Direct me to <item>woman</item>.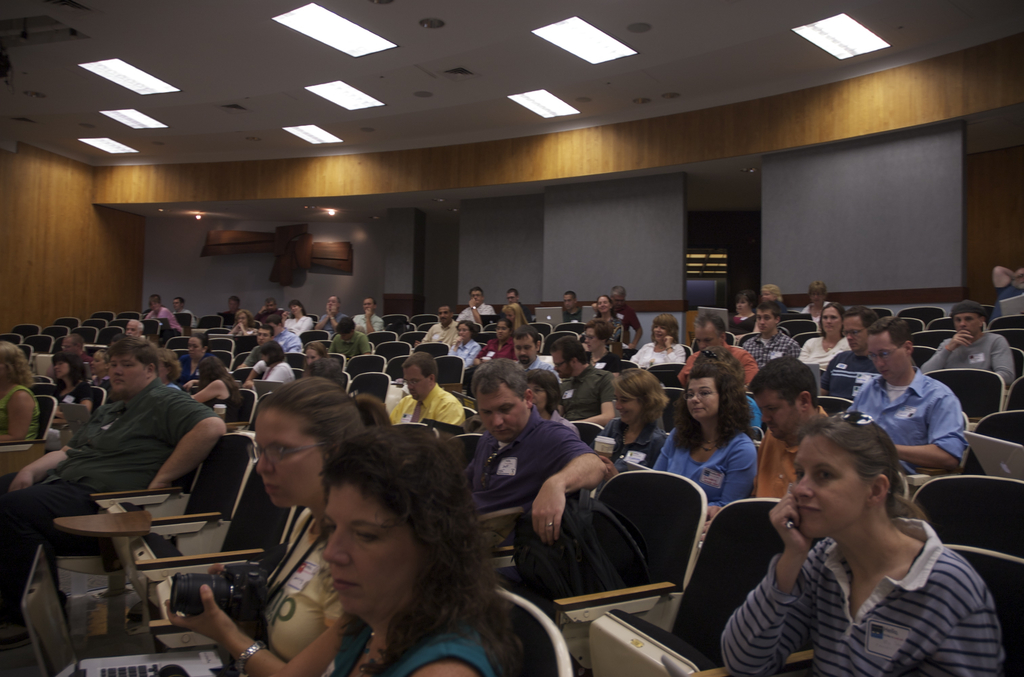
Direction: <bbox>728, 293, 761, 336</bbox>.
